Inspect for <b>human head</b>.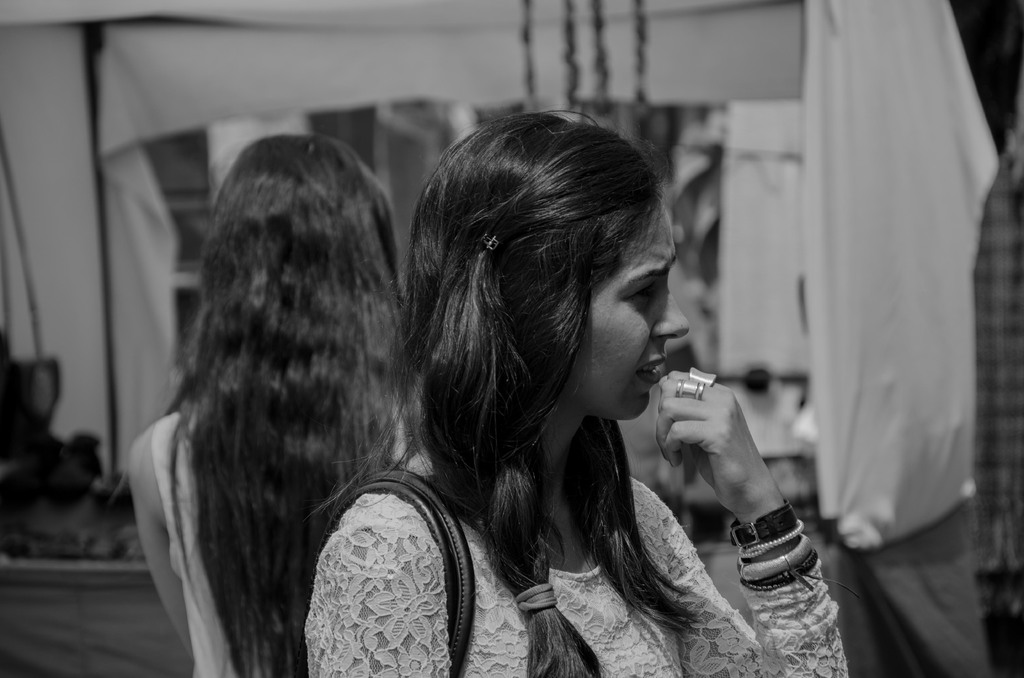
Inspection: [left=412, top=112, right=682, bottom=488].
